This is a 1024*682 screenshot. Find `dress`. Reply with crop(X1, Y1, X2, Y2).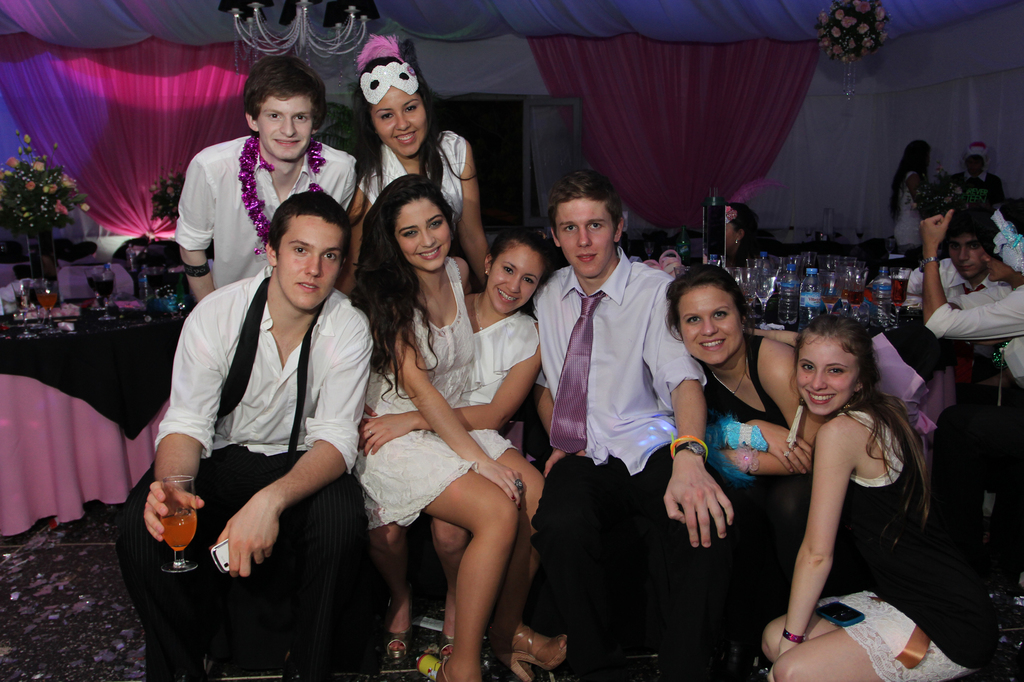
crop(351, 258, 510, 529).
